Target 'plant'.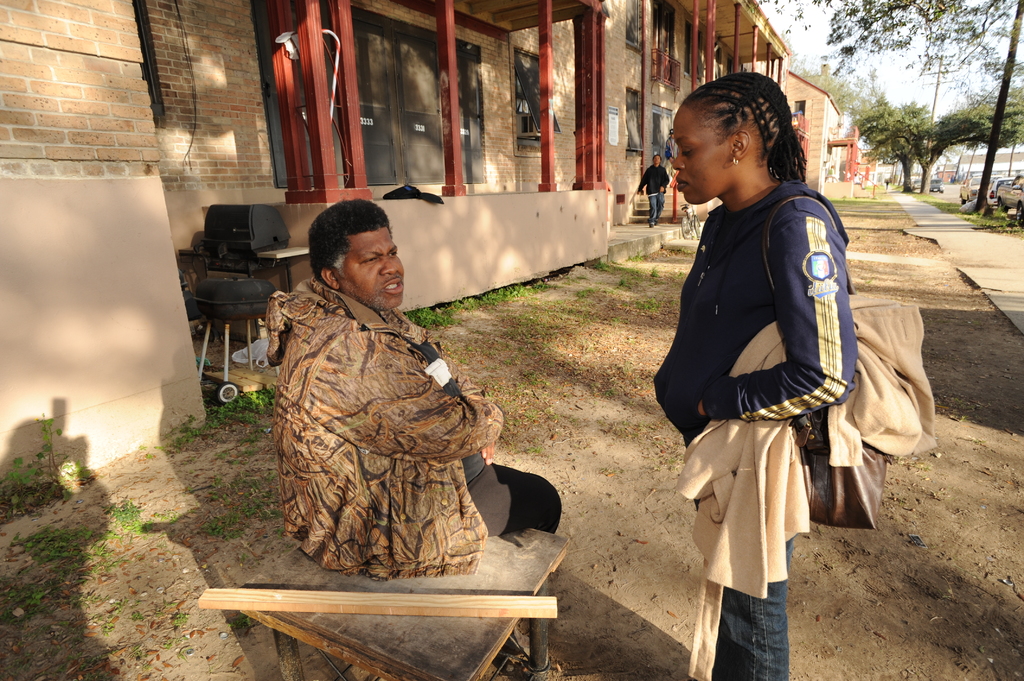
Target region: BBox(409, 306, 454, 332).
